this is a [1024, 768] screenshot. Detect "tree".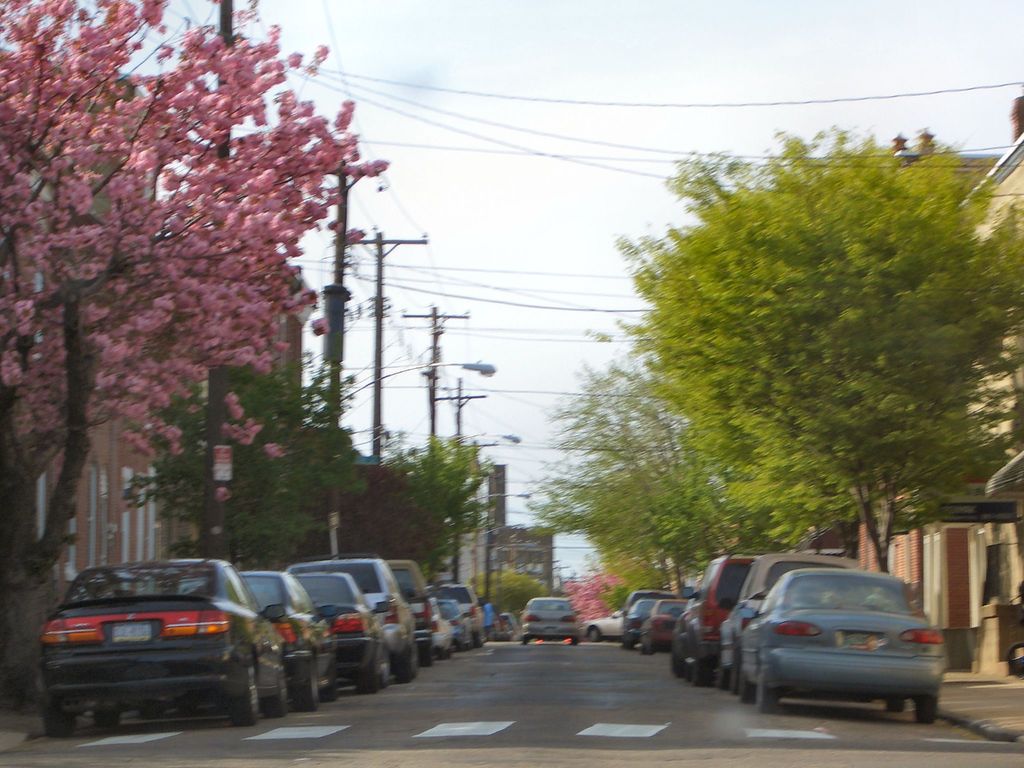
left=124, top=358, right=380, bottom=585.
